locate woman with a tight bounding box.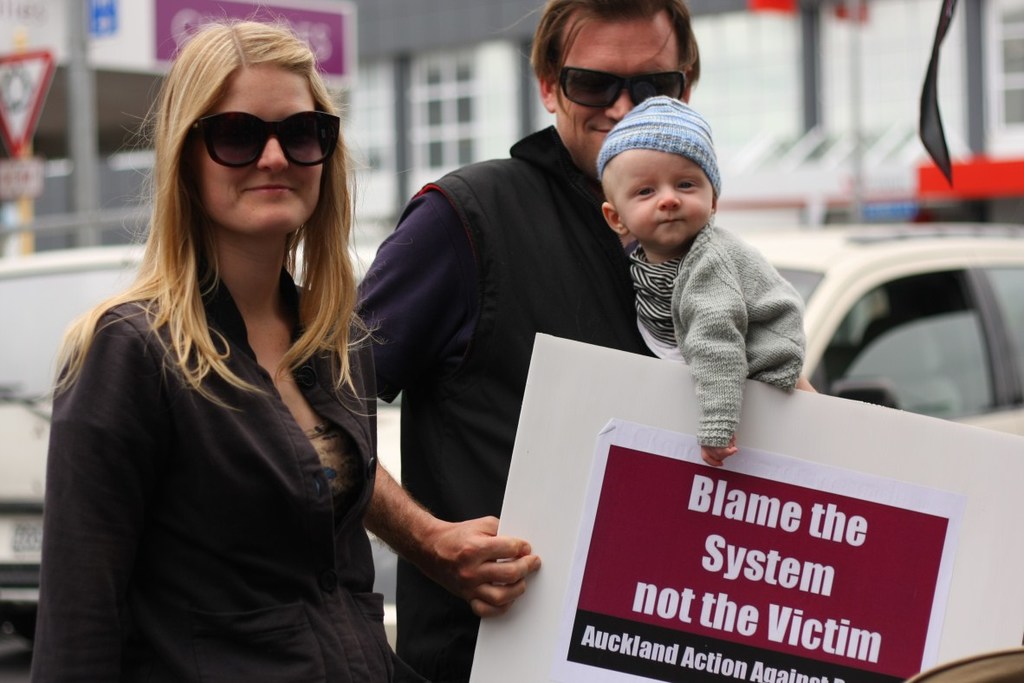
(47, 21, 412, 682).
